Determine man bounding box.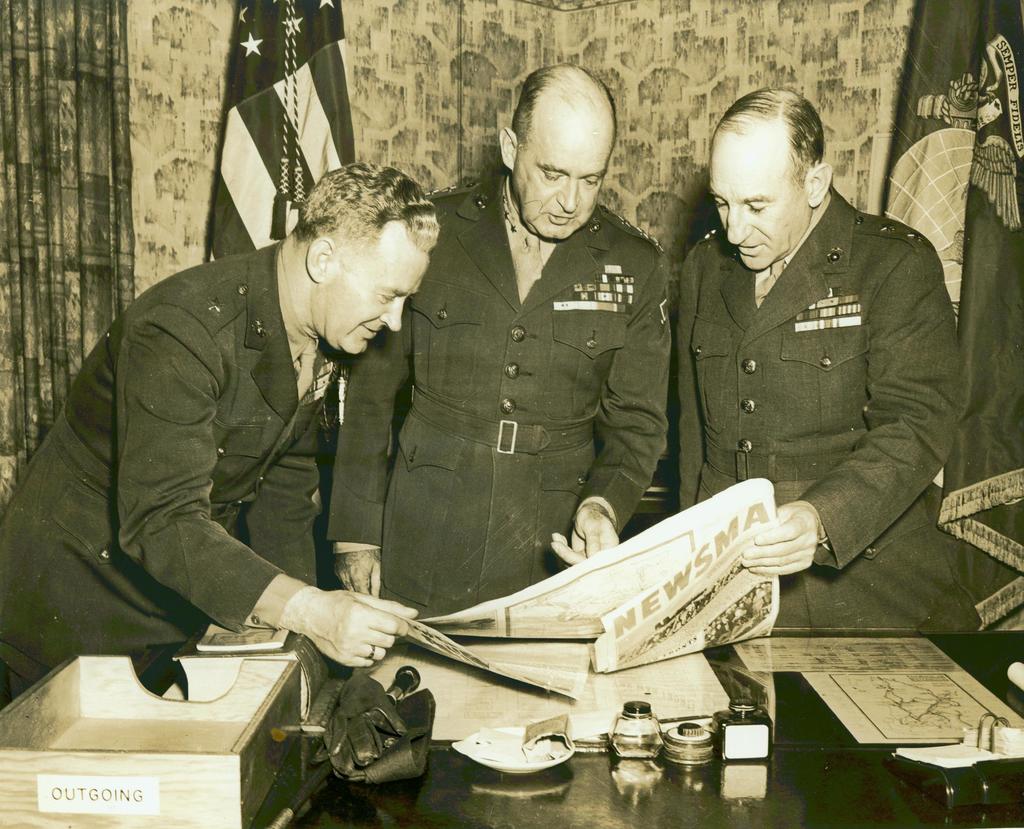
Determined: bbox=[49, 135, 507, 745].
